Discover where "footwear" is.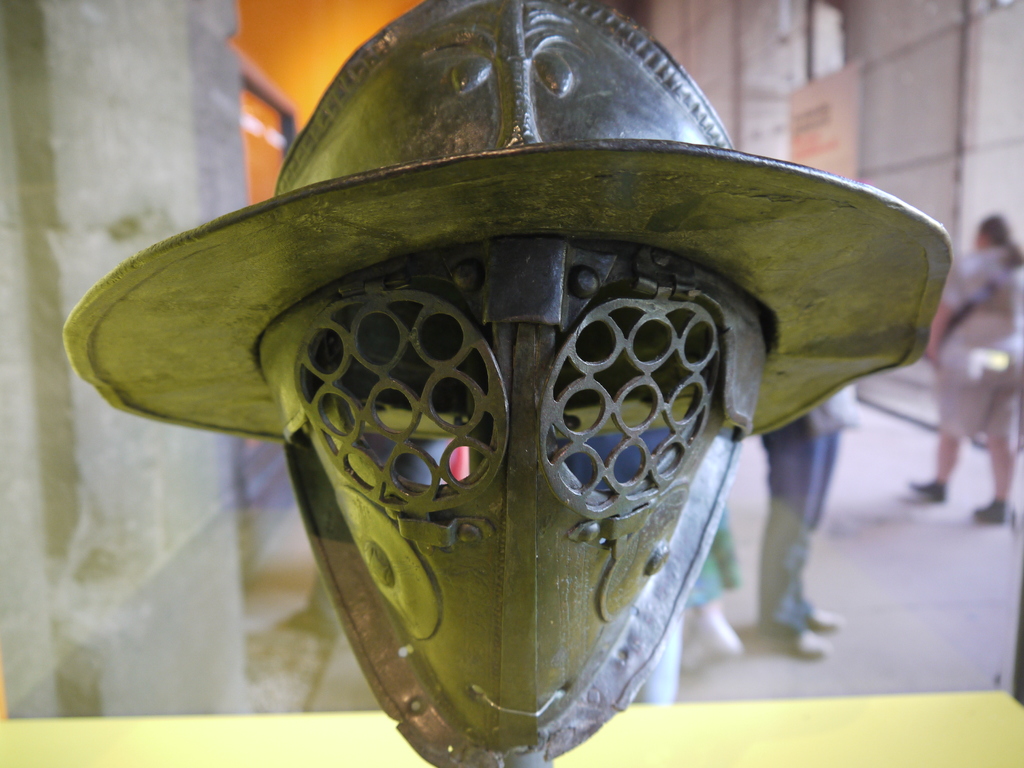
Discovered at (x1=805, y1=625, x2=828, y2=657).
